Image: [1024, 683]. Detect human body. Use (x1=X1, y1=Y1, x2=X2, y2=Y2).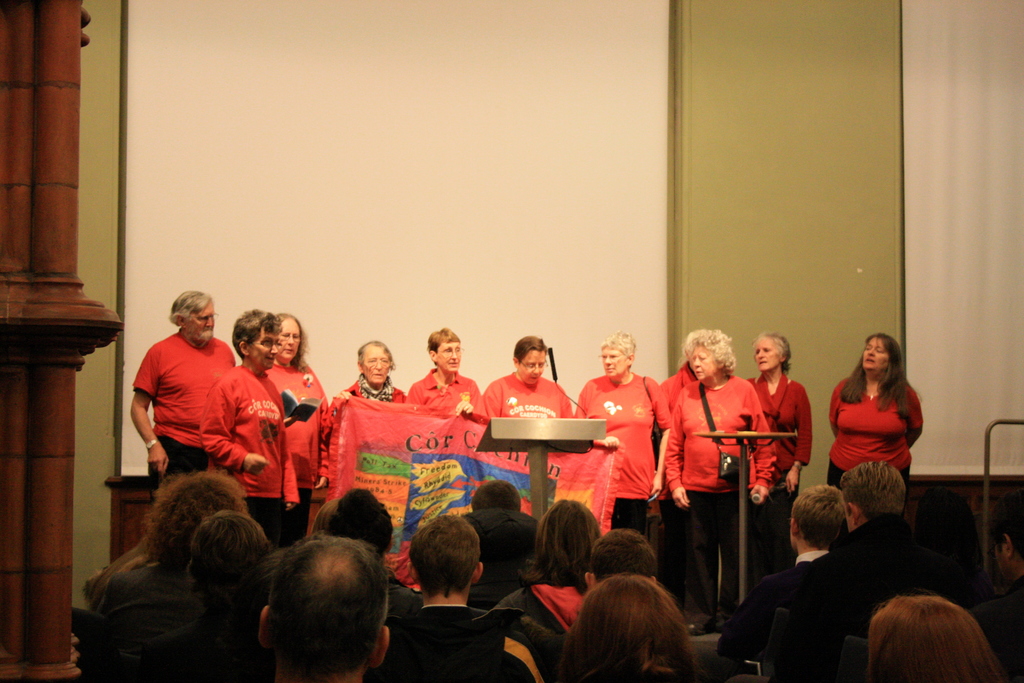
(x1=269, y1=359, x2=334, y2=512).
